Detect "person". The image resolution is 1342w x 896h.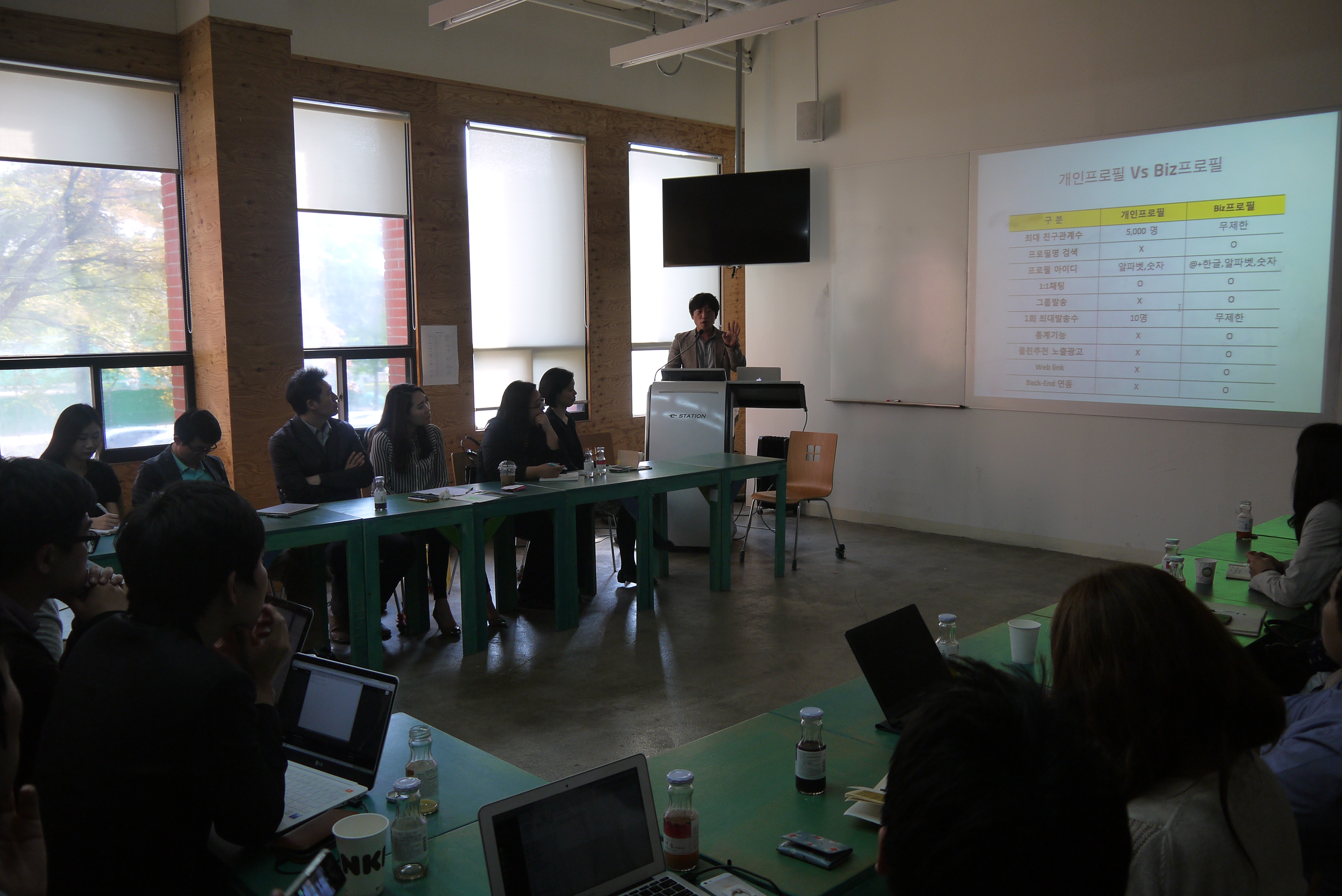
left=418, top=142, right=450, bottom=205.
